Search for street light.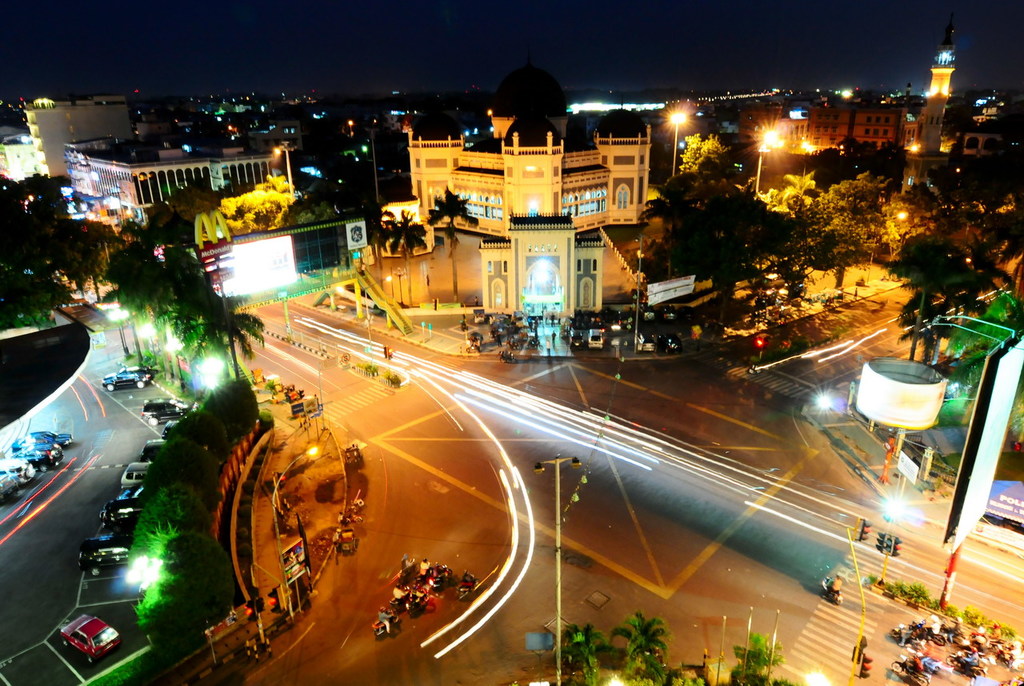
Found at region(752, 126, 783, 200).
